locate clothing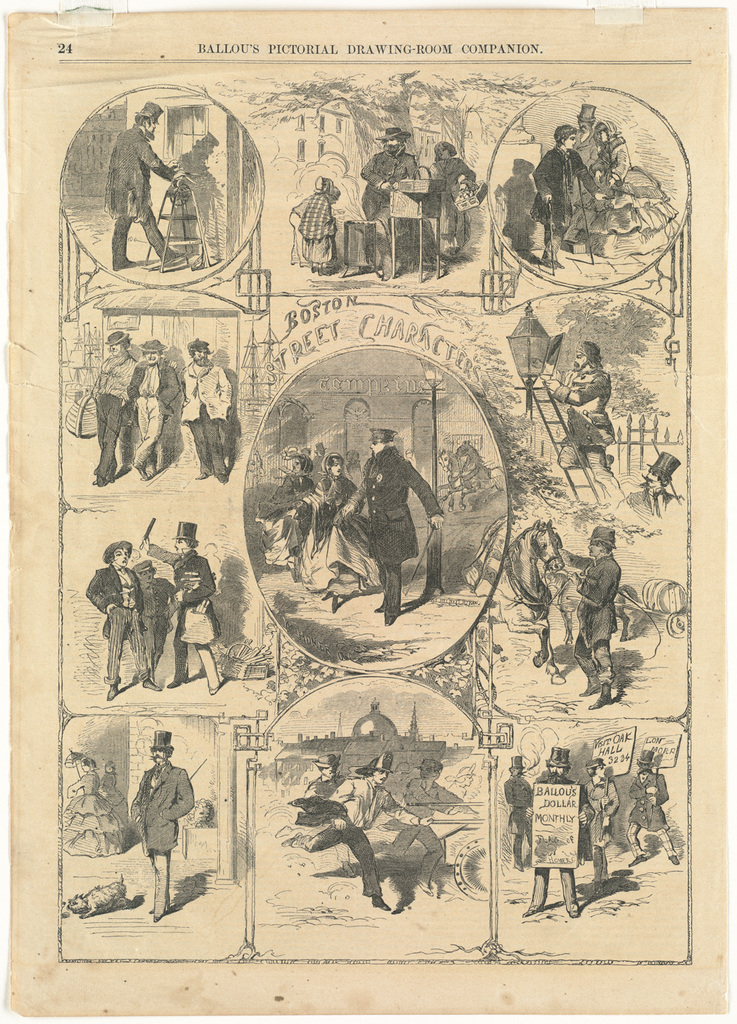
(558,370,616,461)
